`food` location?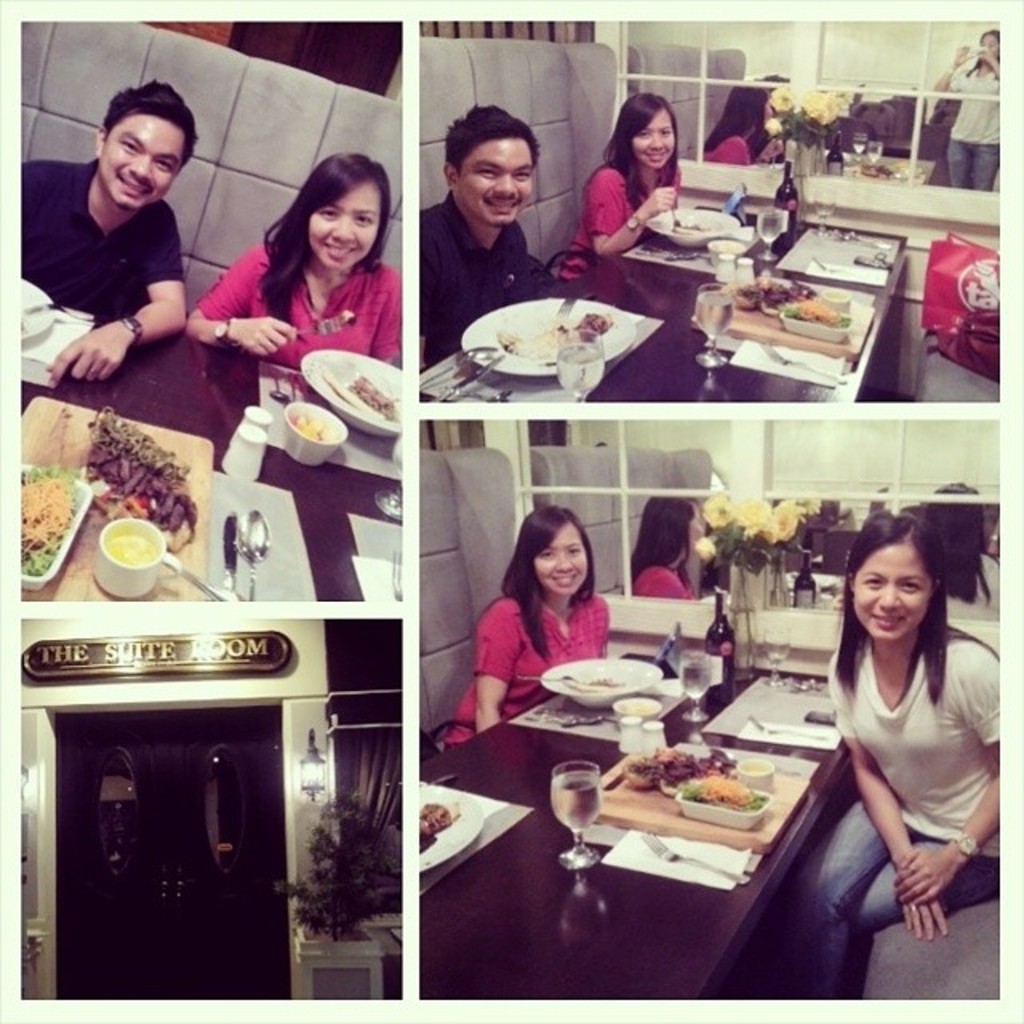
{"left": 414, "top": 802, "right": 459, "bottom": 853}
